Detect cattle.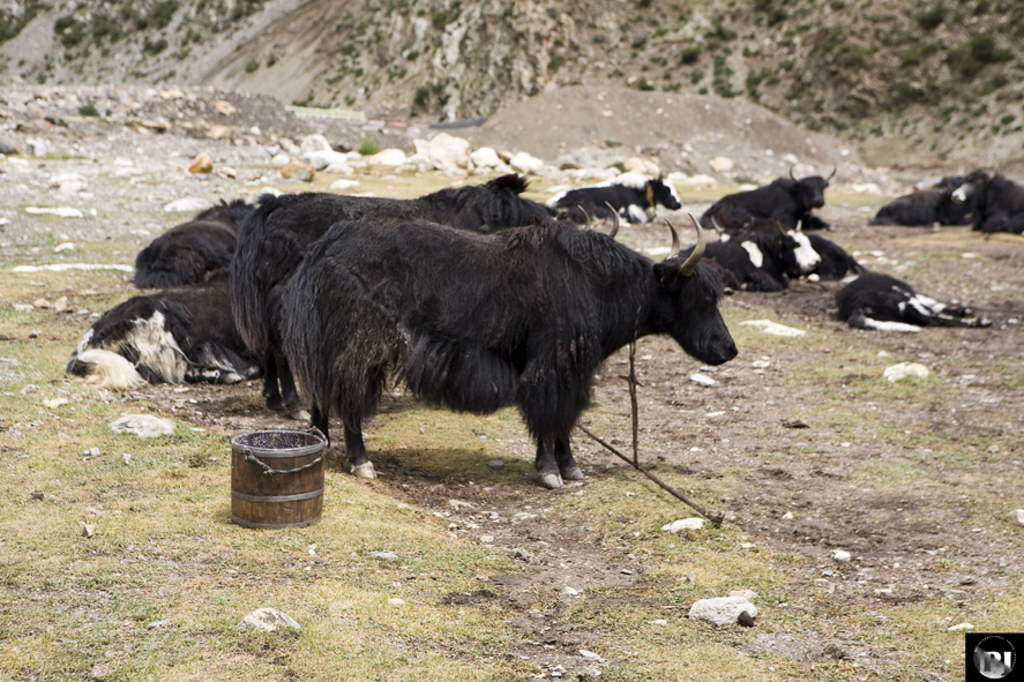
Detected at x1=690, y1=222, x2=822, y2=286.
